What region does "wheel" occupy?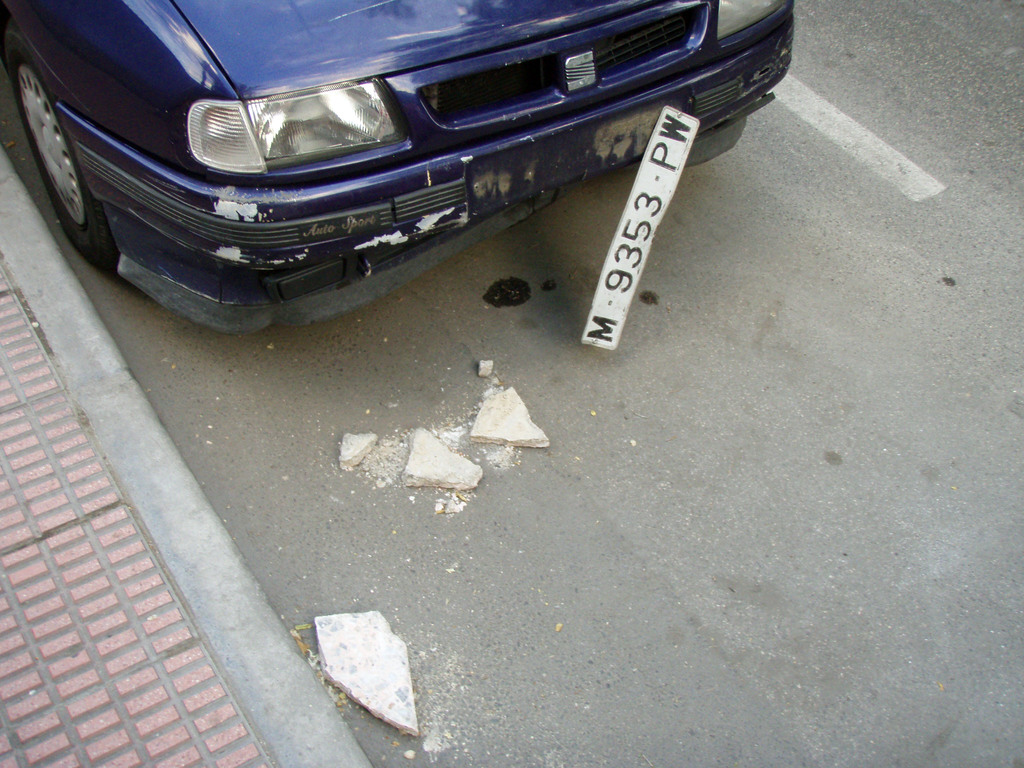
select_region(13, 60, 89, 238).
